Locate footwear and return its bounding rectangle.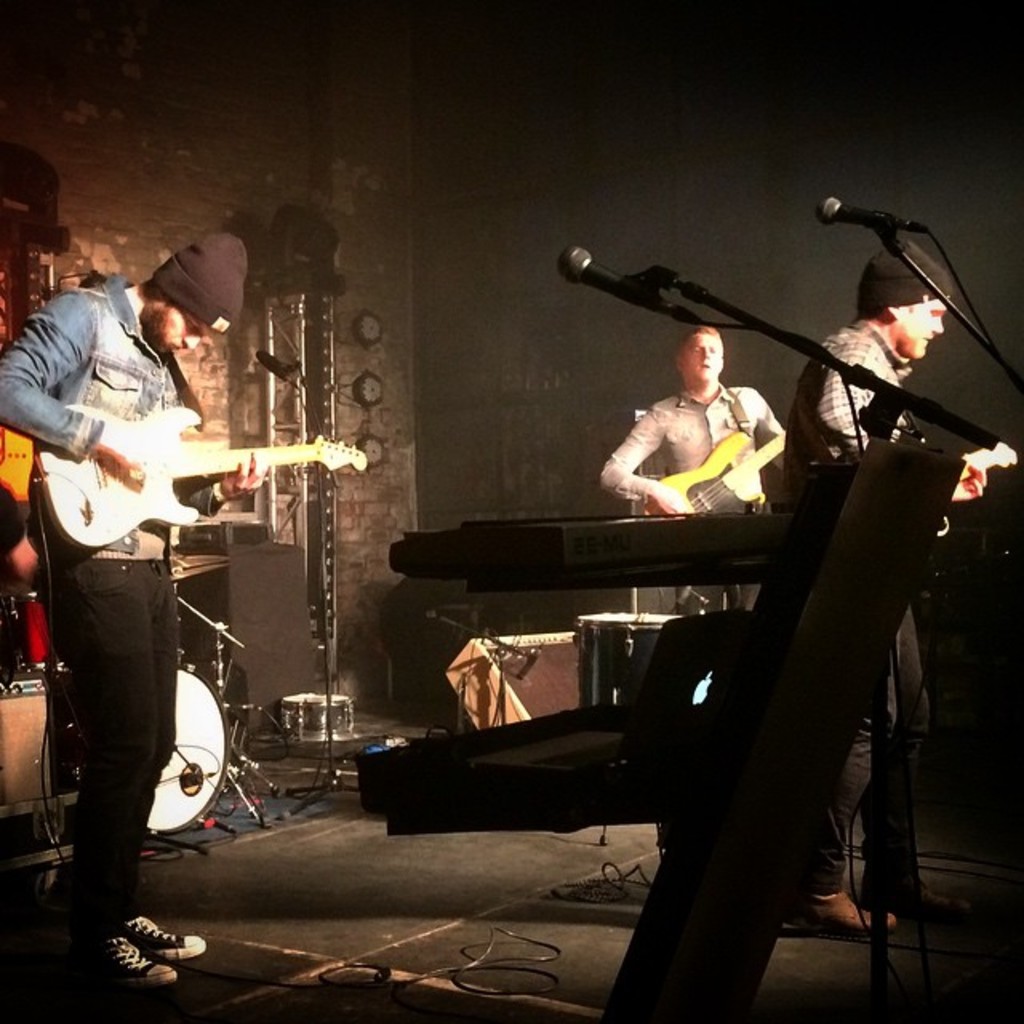
[784,890,898,941].
